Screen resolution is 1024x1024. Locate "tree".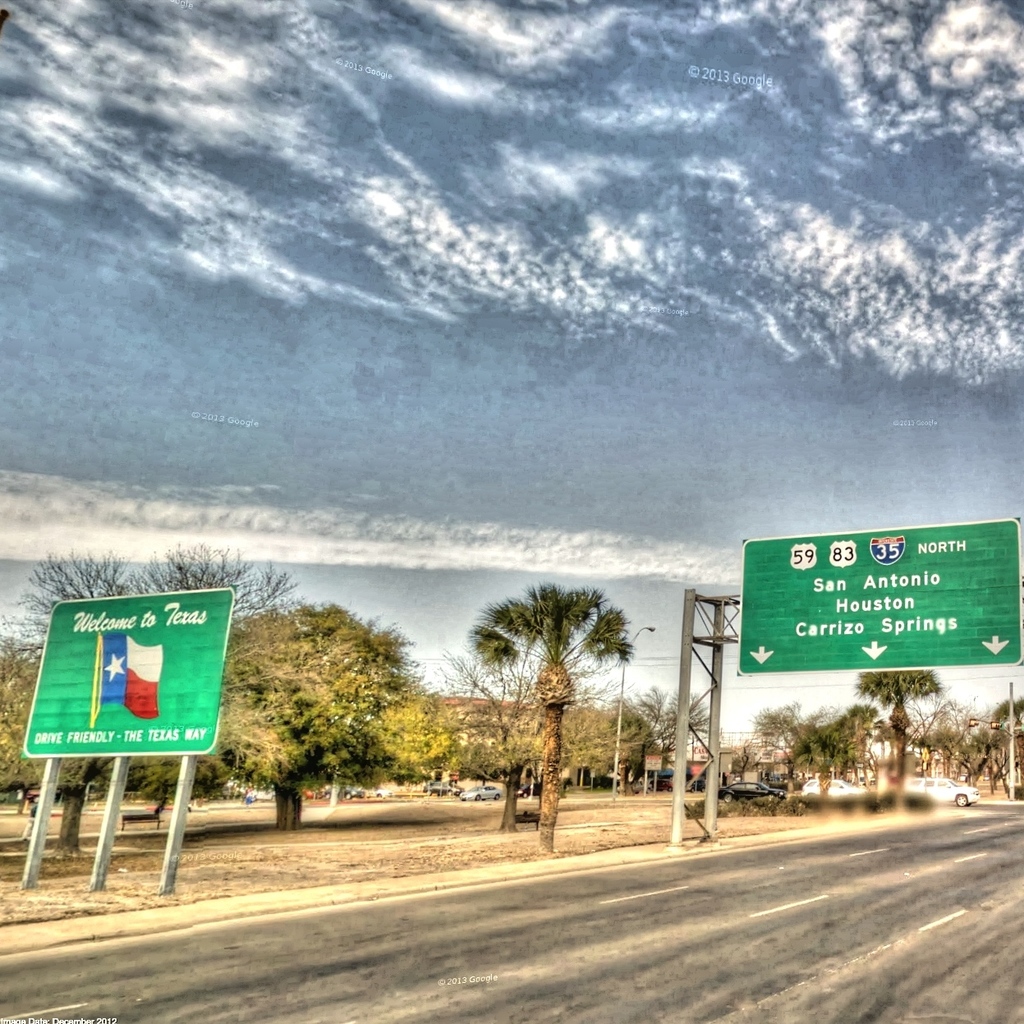
crop(638, 688, 716, 787).
